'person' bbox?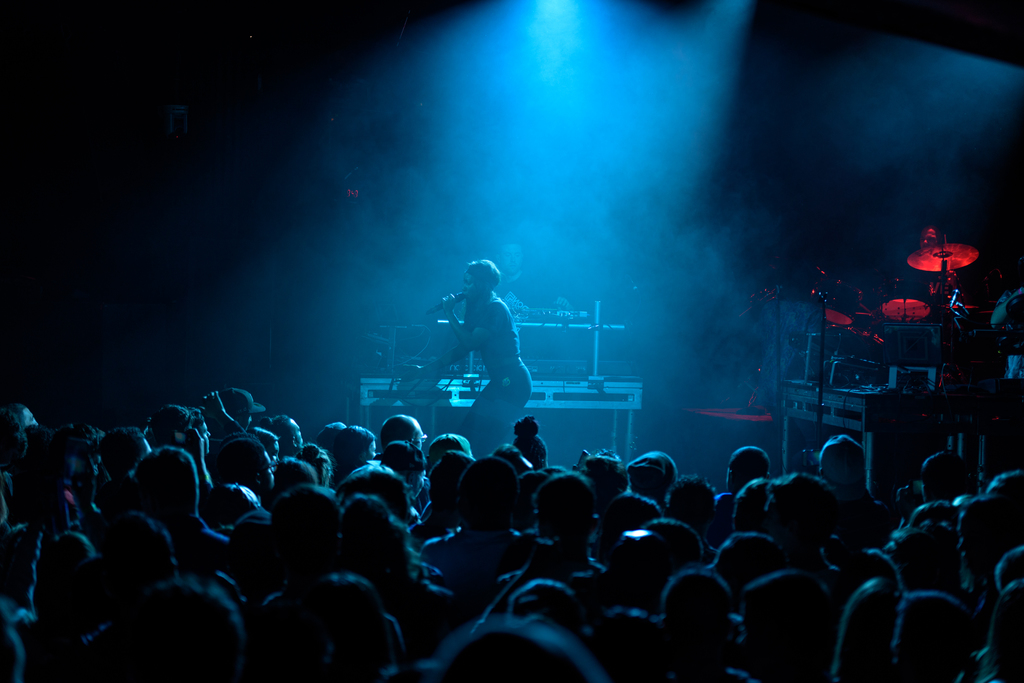
[left=429, top=245, right=536, bottom=459]
